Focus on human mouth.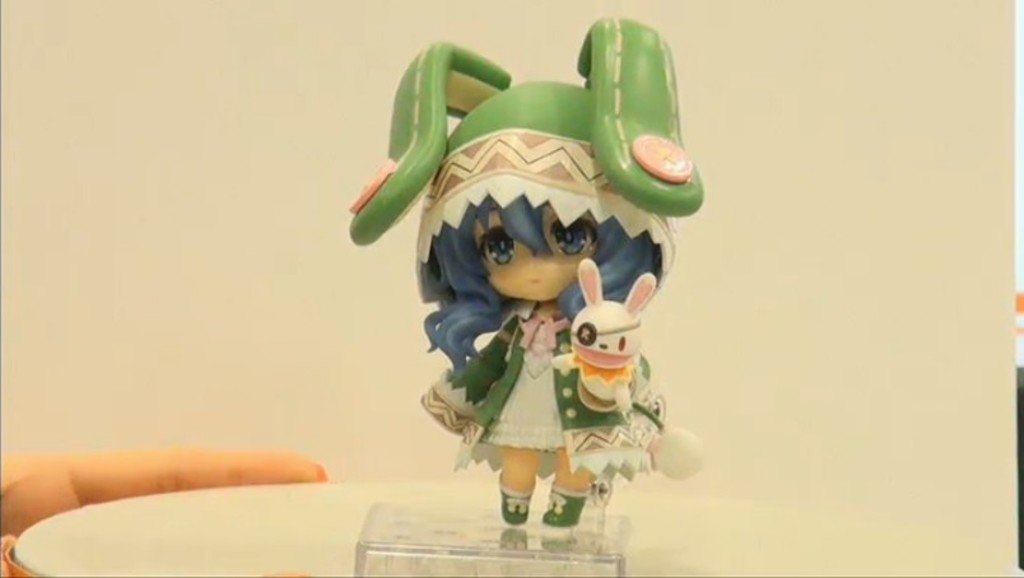
Focused at {"left": 530, "top": 279, "right": 541, "bottom": 281}.
